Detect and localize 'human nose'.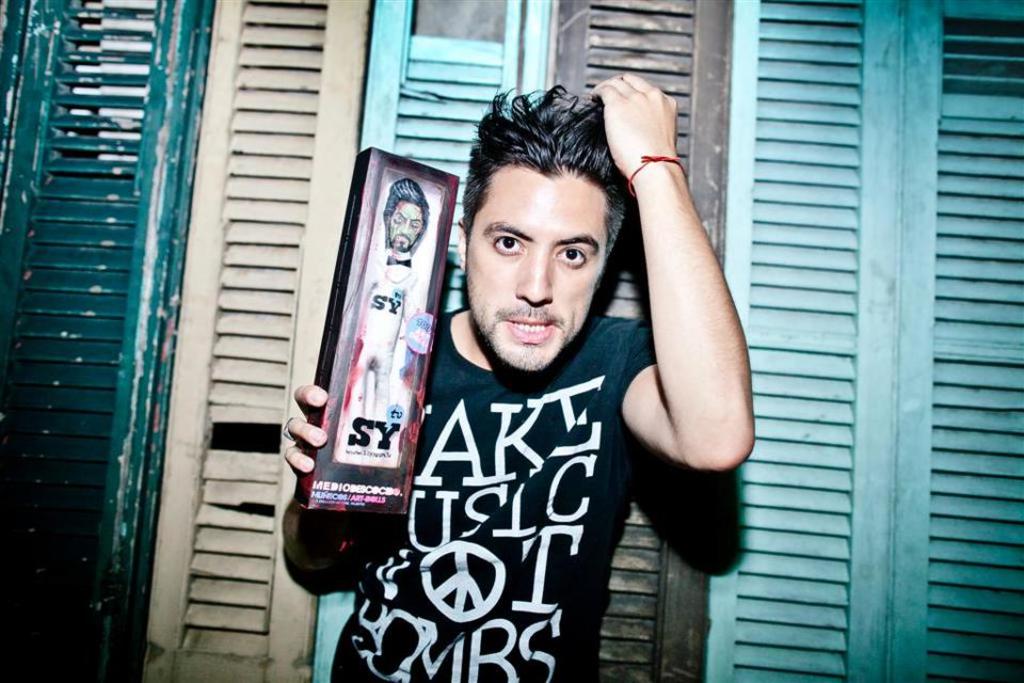
Localized at <region>512, 245, 555, 306</region>.
